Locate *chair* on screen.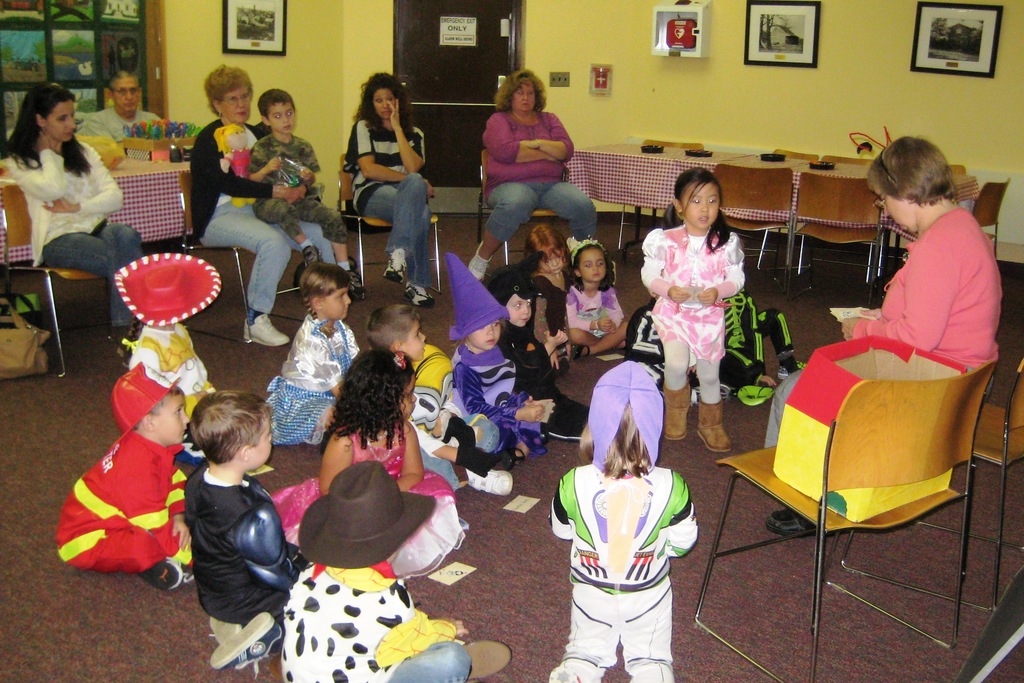
On screen at <bbox>794, 176, 890, 284</bbox>.
